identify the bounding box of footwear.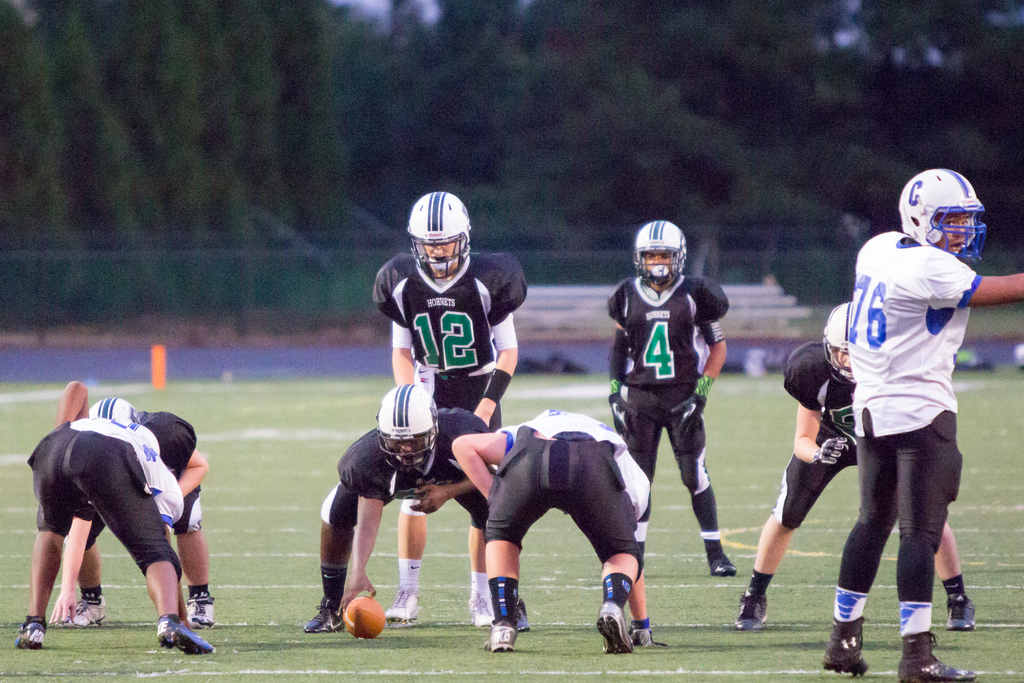
l=735, t=584, r=771, b=635.
